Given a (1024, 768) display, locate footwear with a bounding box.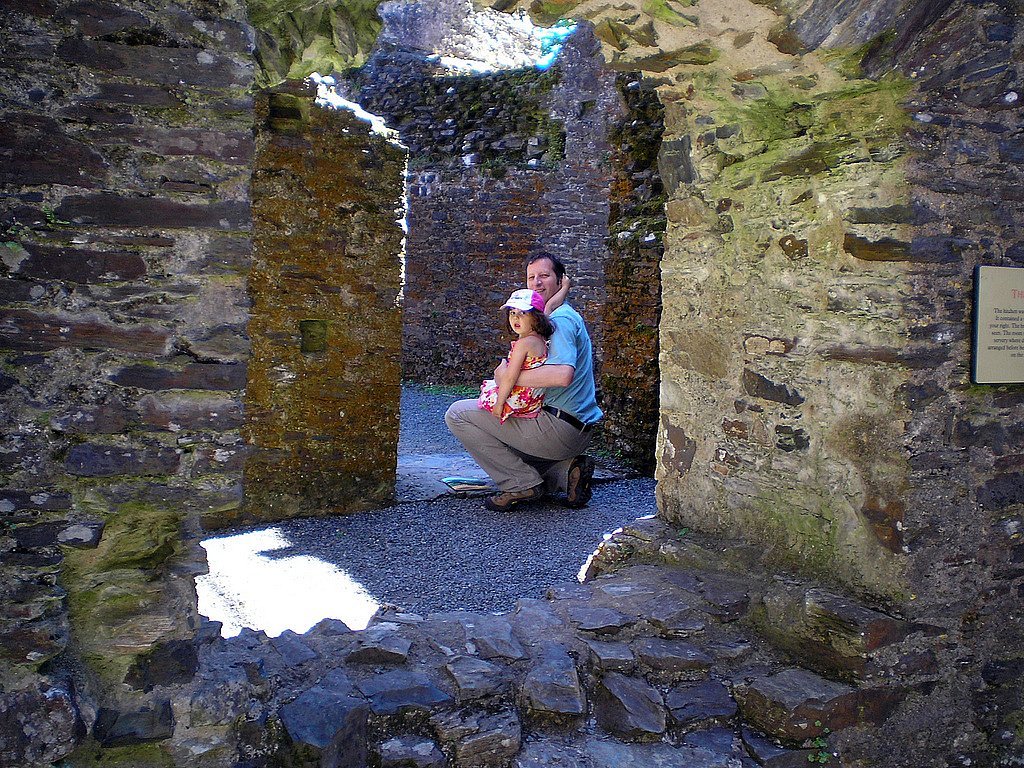
Located: (485, 482, 548, 508).
